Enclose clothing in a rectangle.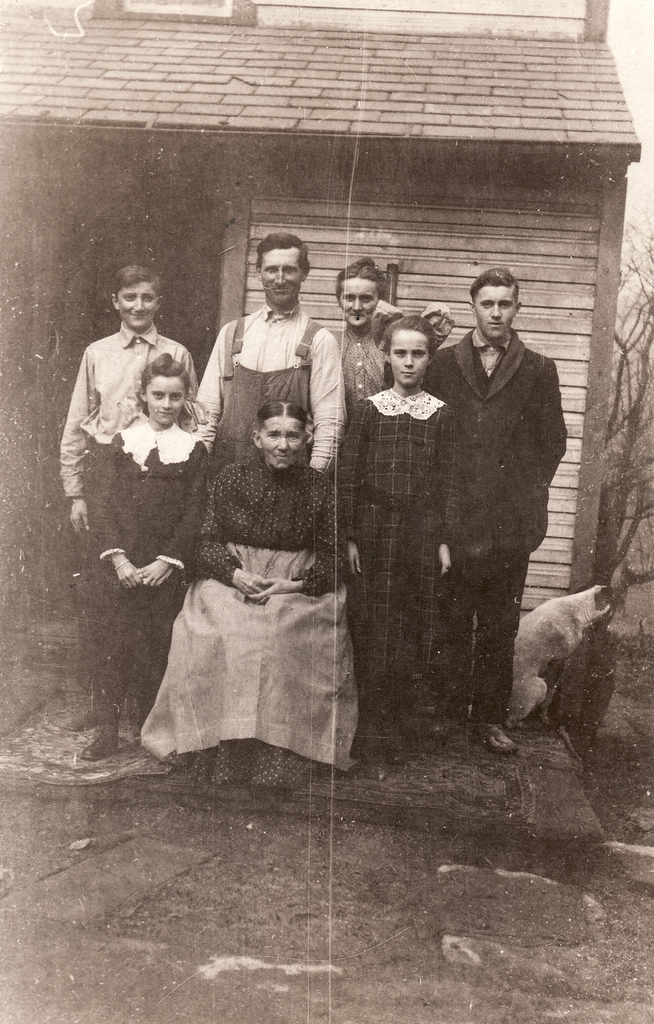
bbox(125, 420, 371, 758).
